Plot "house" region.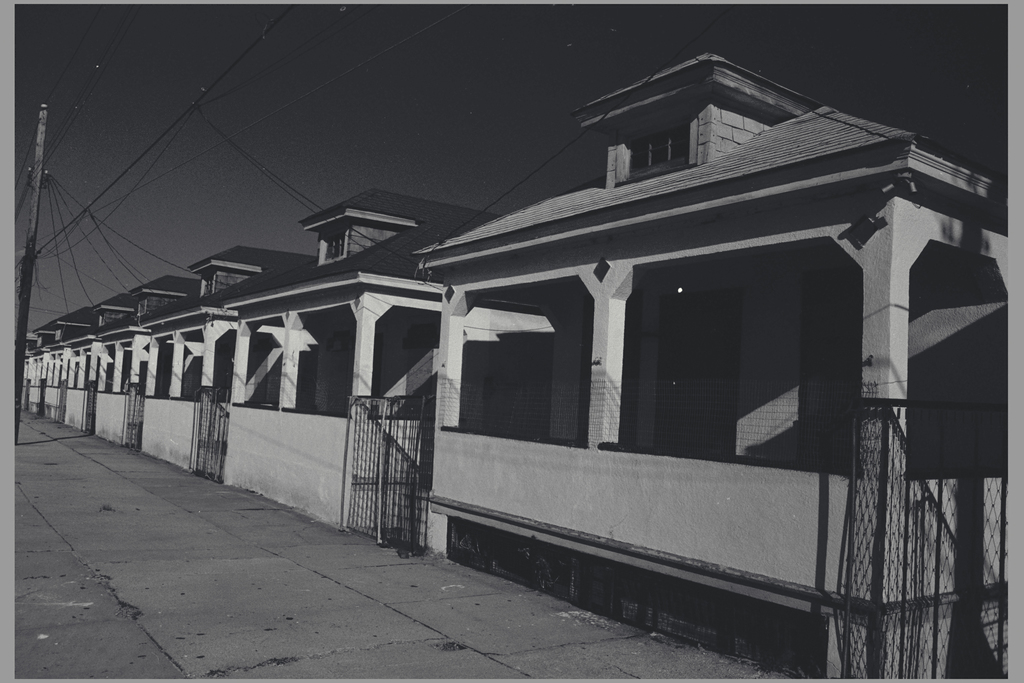
Plotted at {"x1": 22, "y1": 330, "x2": 39, "y2": 407}.
